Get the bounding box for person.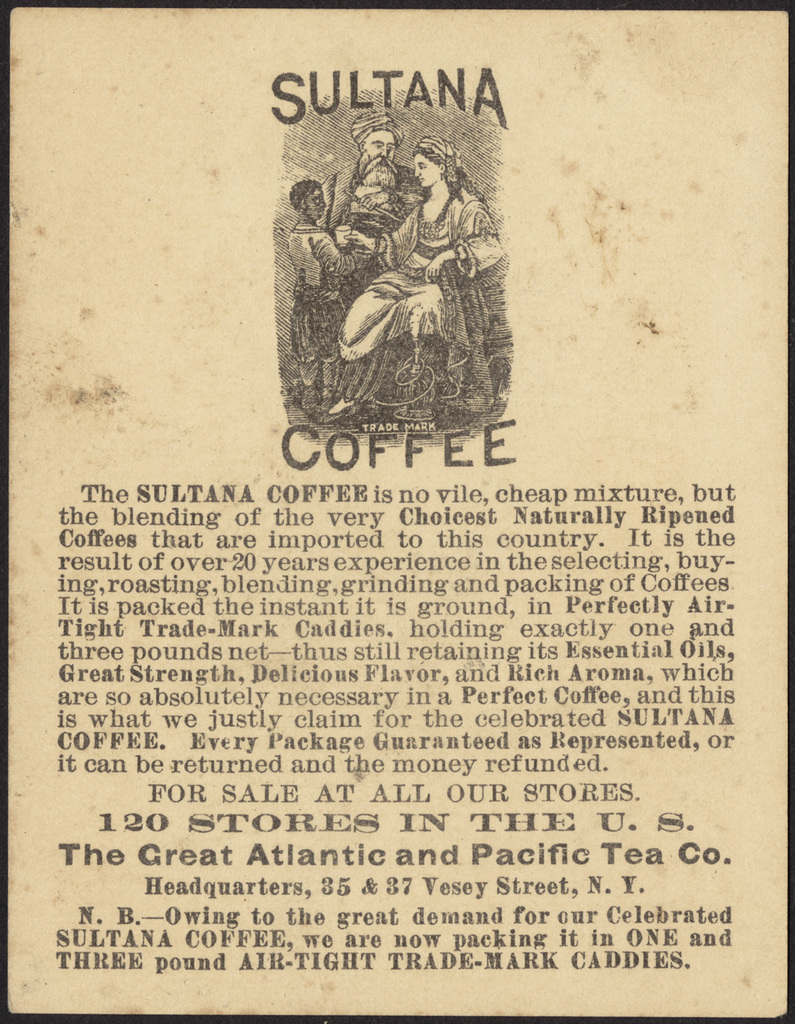
pyautogui.locateOnScreen(320, 106, 432, 300).
